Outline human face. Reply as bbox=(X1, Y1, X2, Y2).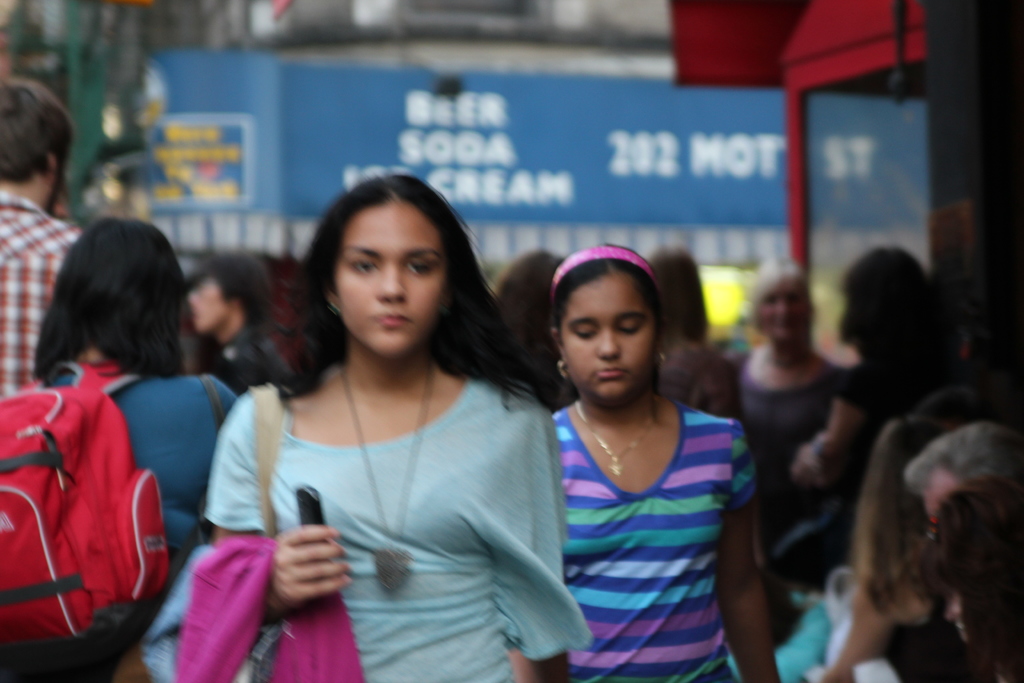
bbox=(759, 281, 815, 345).
